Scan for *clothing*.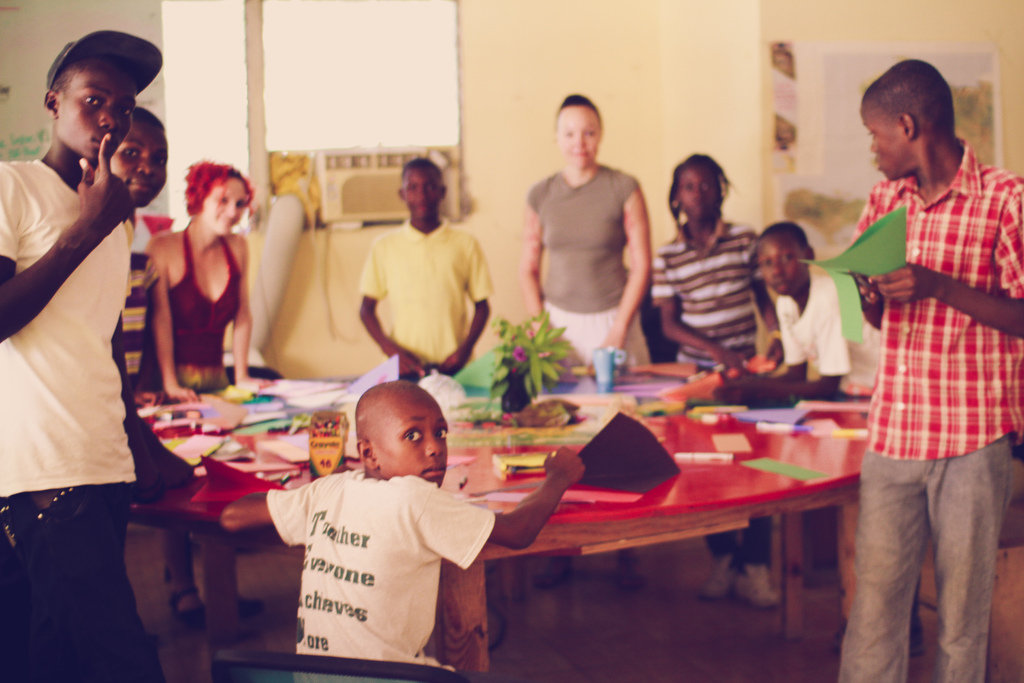
Scan result: bbox=[527, 160, 655, 368].
